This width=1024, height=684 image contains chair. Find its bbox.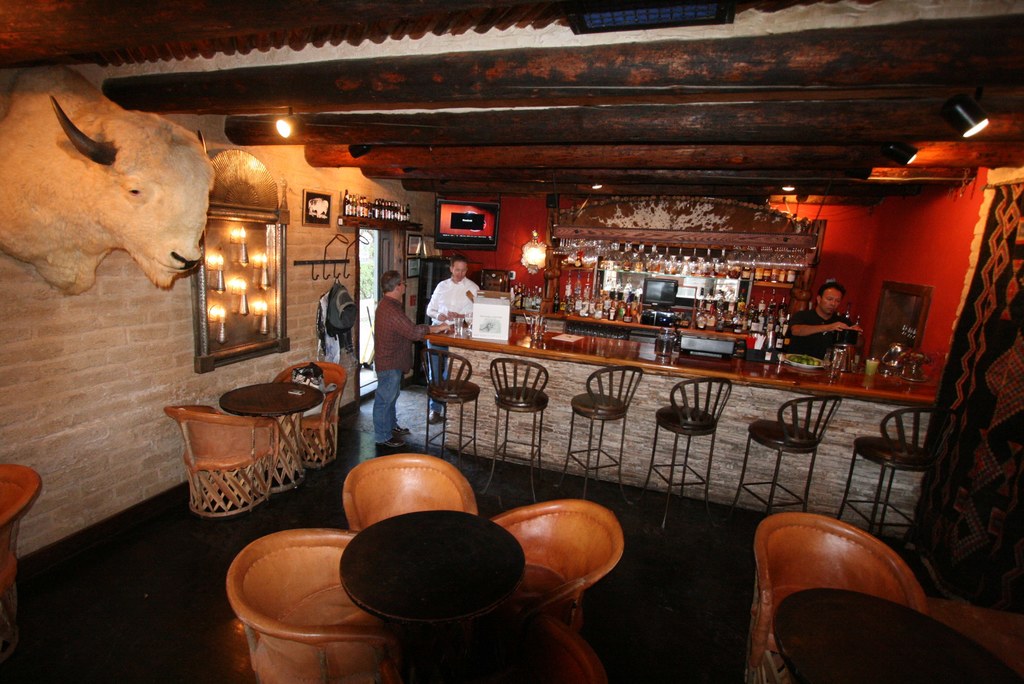
<box>0,460,42,670</box>.
